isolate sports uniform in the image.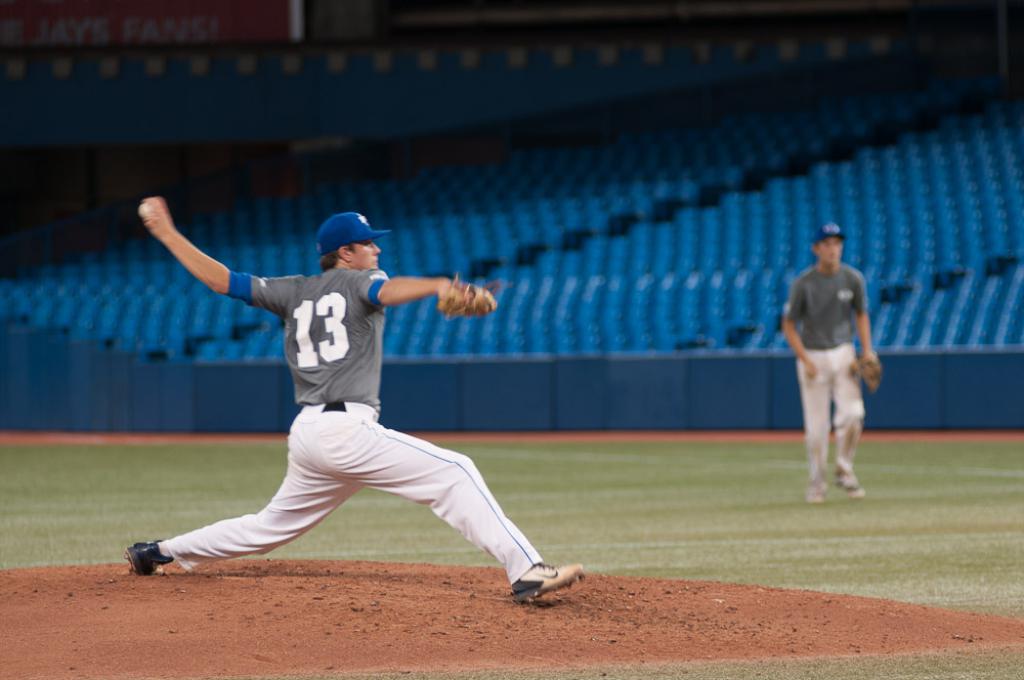
Isolated region: box(125, 213, 583, 602).
